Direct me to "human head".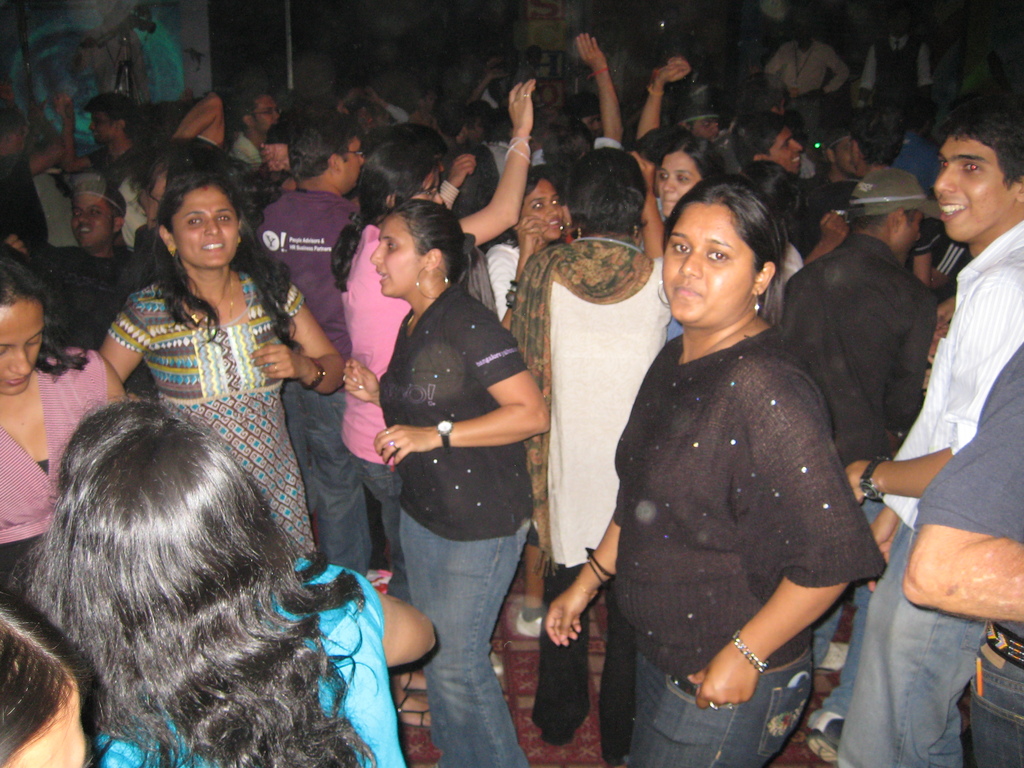
Direction: BBox(646, 168, 793, 319).
